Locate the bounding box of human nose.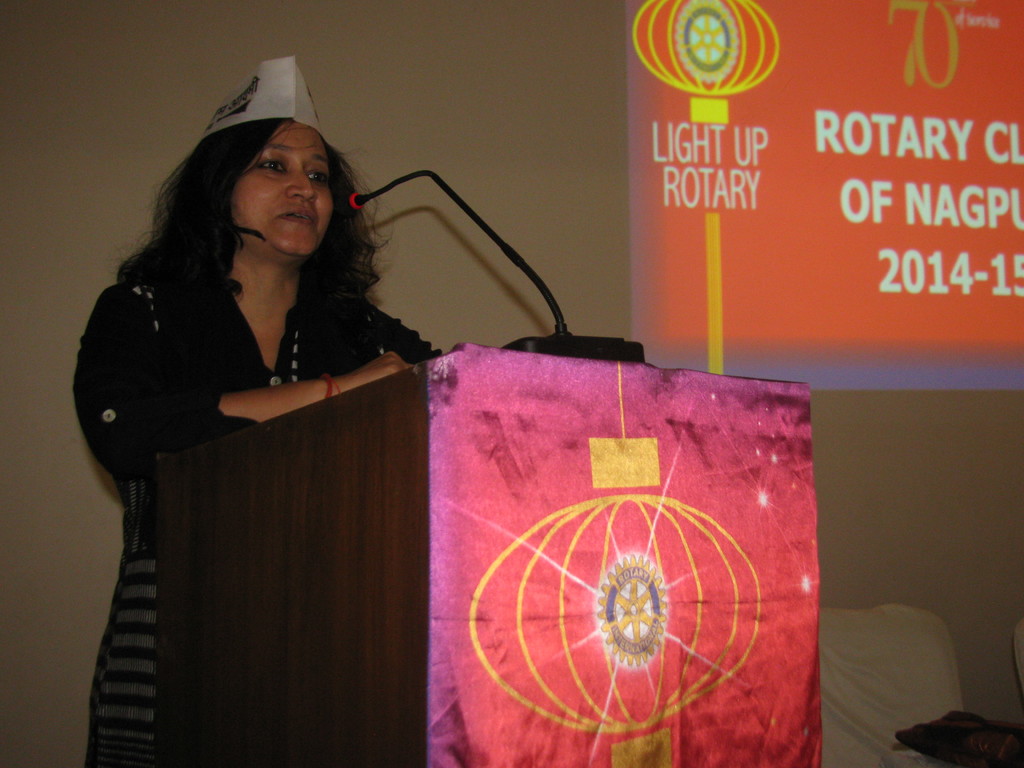
Bounding box: crop(284, 170, 317, 200).
